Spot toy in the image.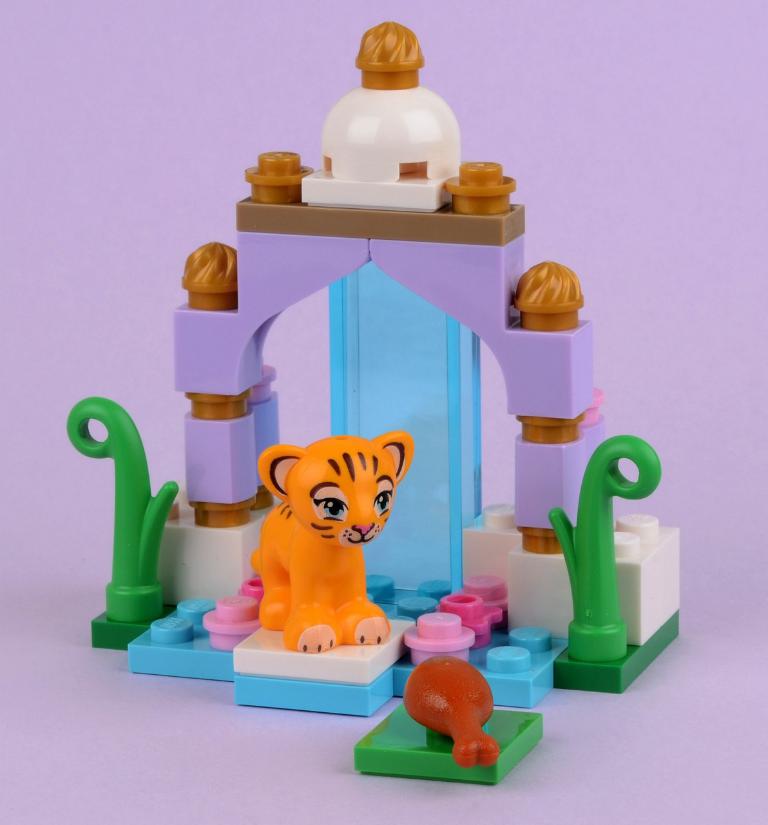
toy found at {"left": 354, "top": 699, "right": 542, "bottom": 791}.
